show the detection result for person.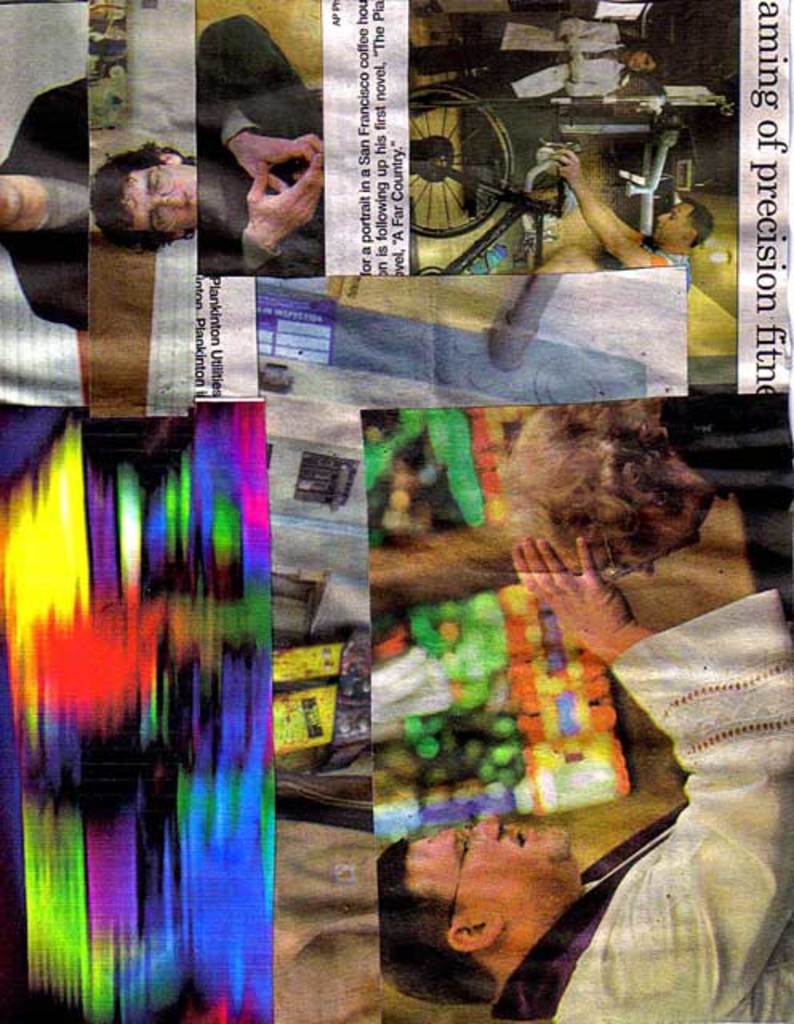
(left=528, top=144, right=712, bottom=290).
